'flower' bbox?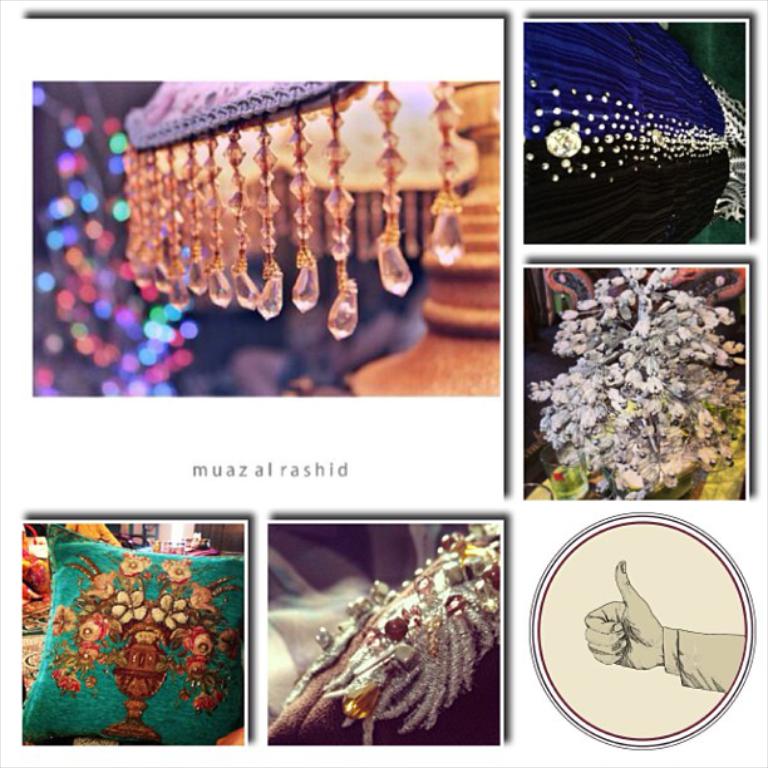
x1=216 y1=629 x2=240 y2=660
